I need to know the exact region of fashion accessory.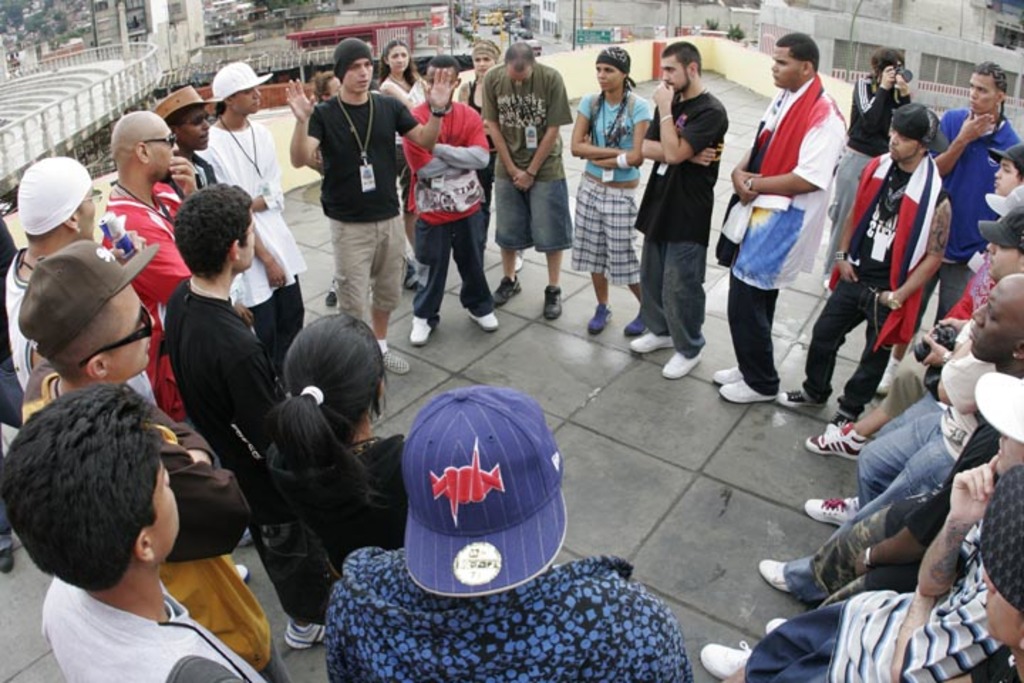
Region: l=748, t=179, r=755, b=191.
